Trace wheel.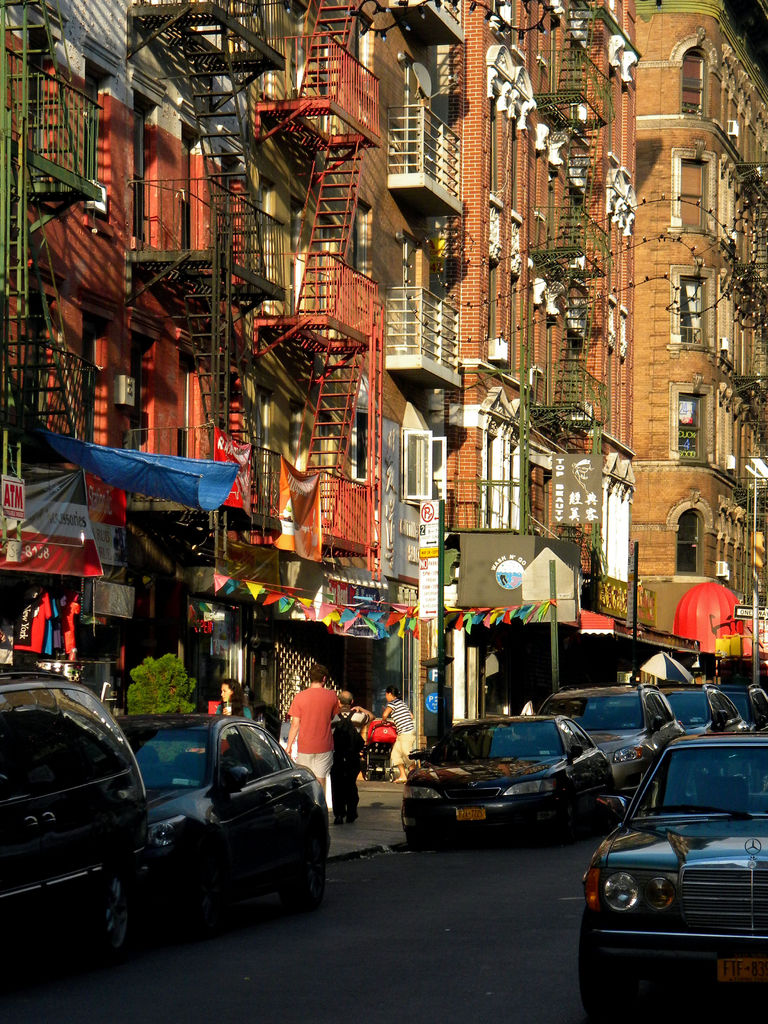
Traced to (63,865,132,956).
